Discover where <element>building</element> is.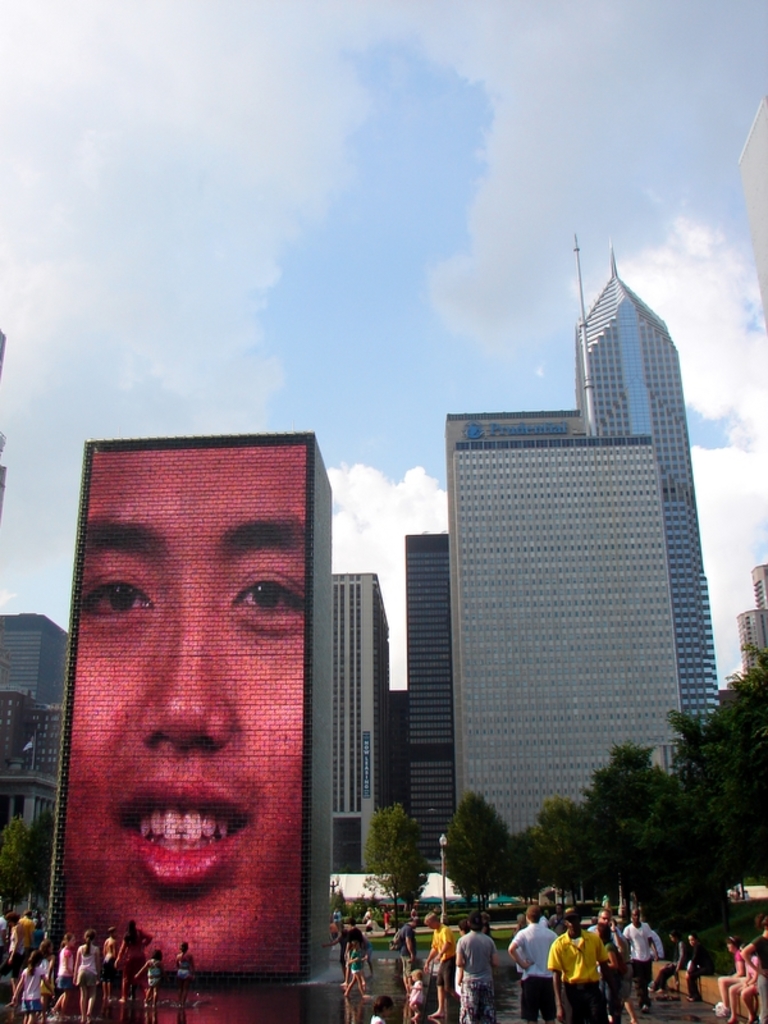
Discovered at crop(0, 611, 70, 860).
